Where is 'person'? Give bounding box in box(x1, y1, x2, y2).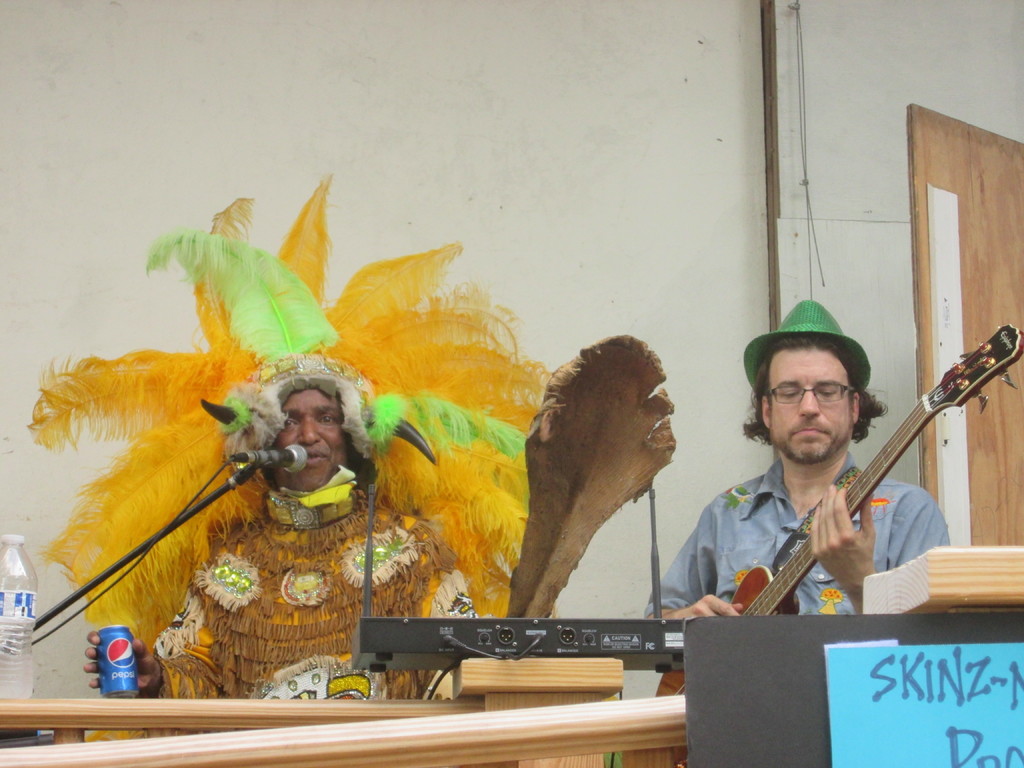
box(650, 294, 956, 627).
